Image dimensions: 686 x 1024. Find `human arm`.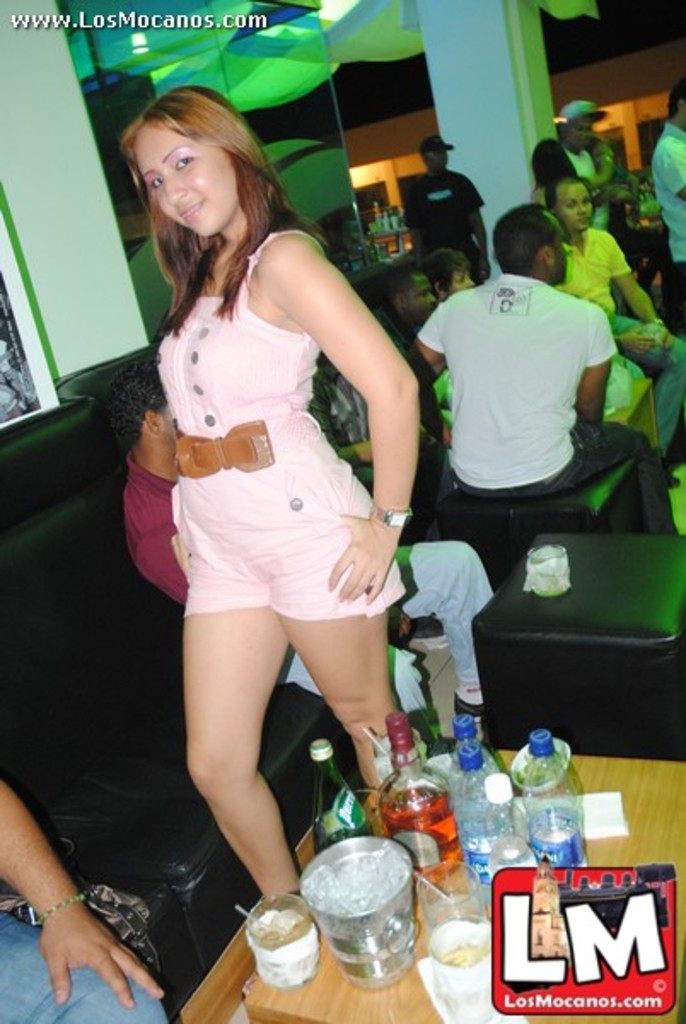
{"left": 135, "top": 512, "right": 195, "bottom": 618}.
